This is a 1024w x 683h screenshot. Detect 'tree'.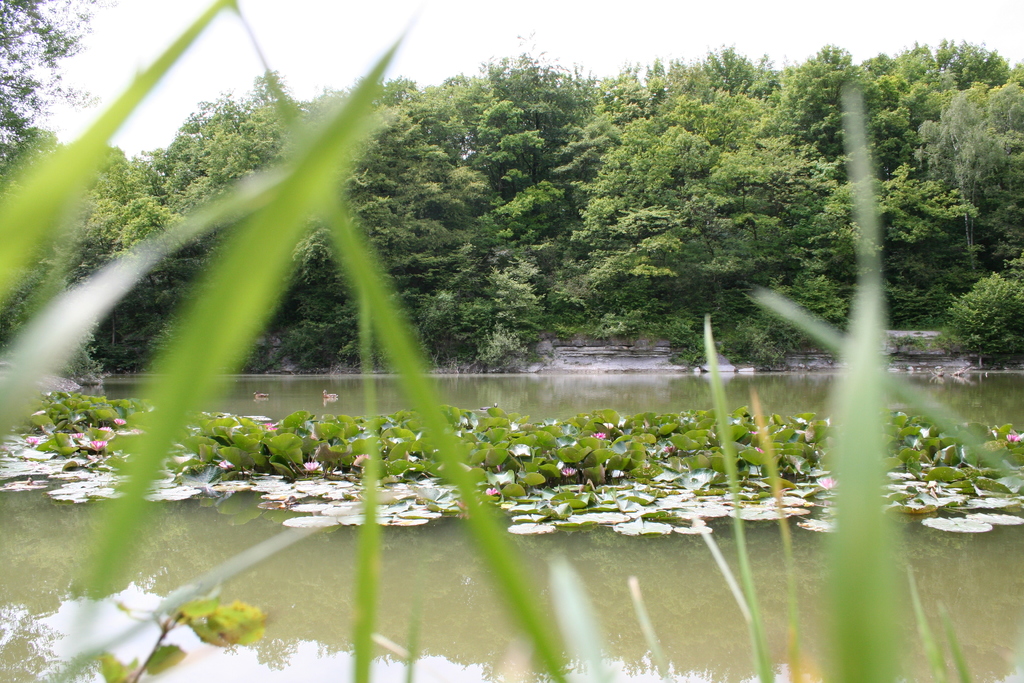
(0,0,118,152).
